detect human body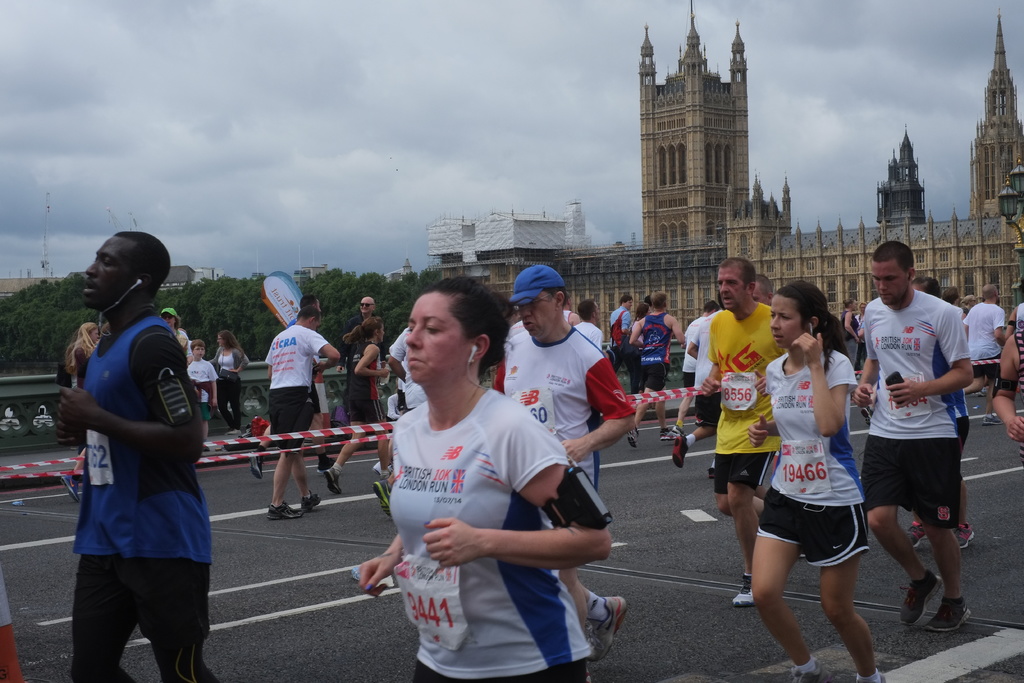
region(481, 261, 637, 638)
